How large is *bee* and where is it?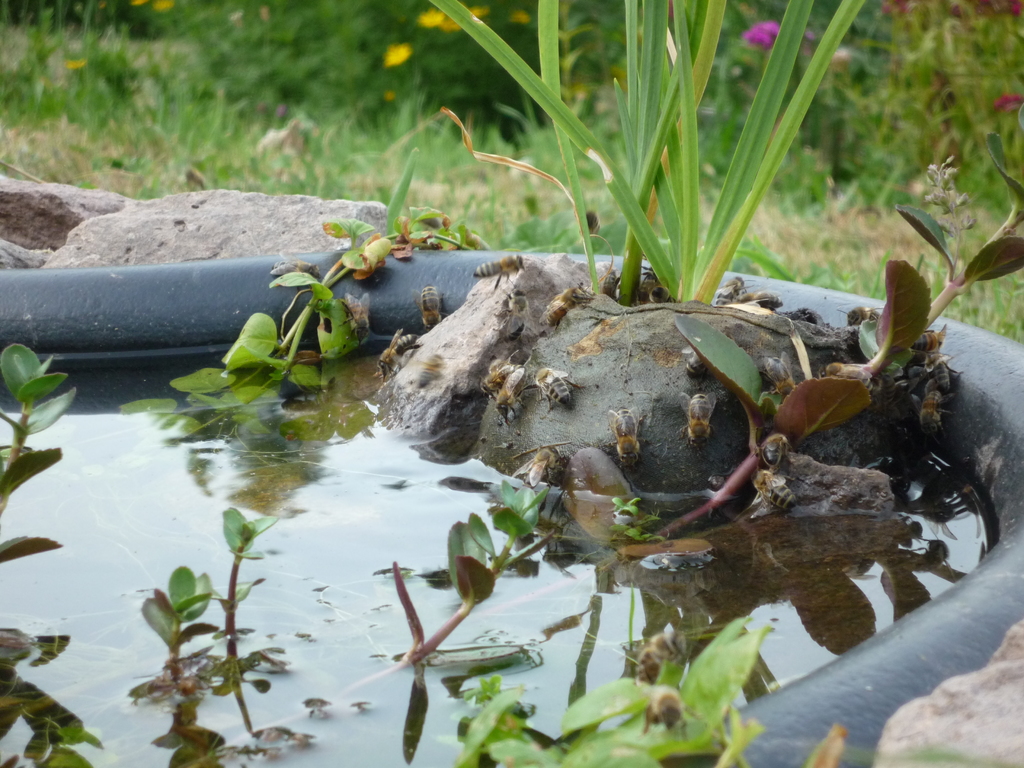
Bounding box: box=[760, 358, 797, 398].
